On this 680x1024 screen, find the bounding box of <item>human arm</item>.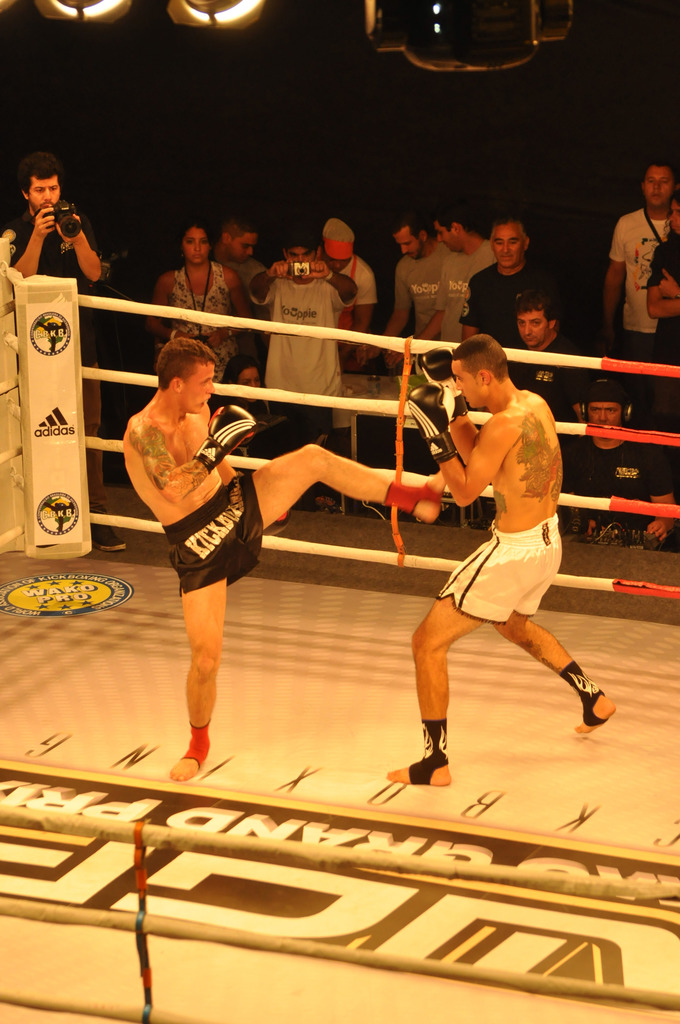
Bounding box: 247, 258, 294, 308.
